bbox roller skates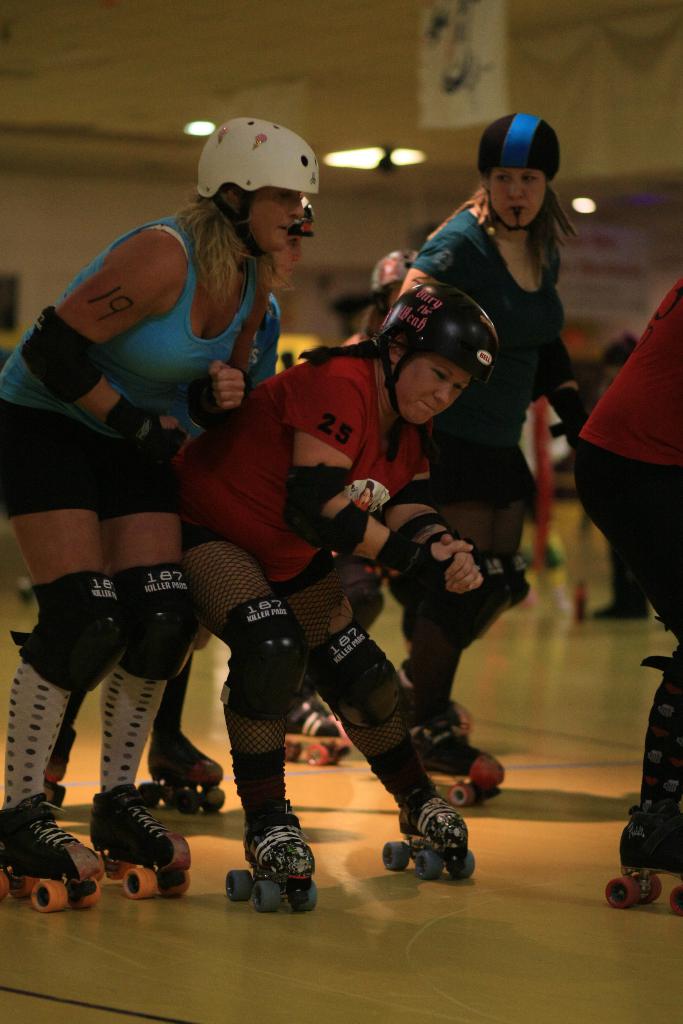
{"left": 88, "top": 781, "right": 193, "bottom": 900}
